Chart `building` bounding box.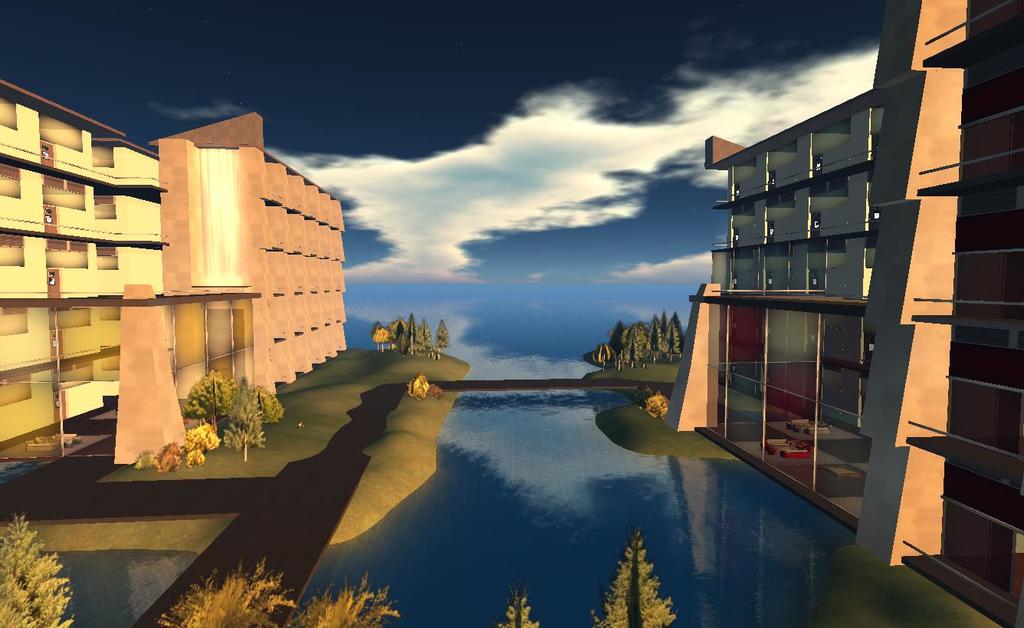
Charted: bbox=[900, 0, 1023, 627].
